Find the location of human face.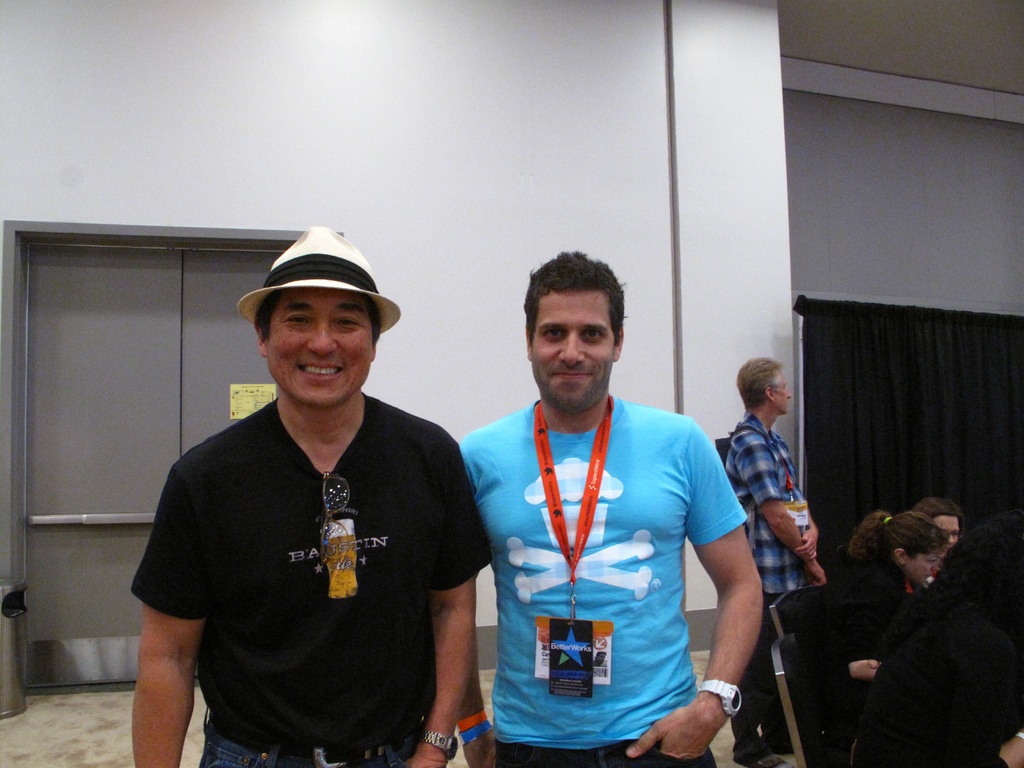
Location: 264 285 374 406.
